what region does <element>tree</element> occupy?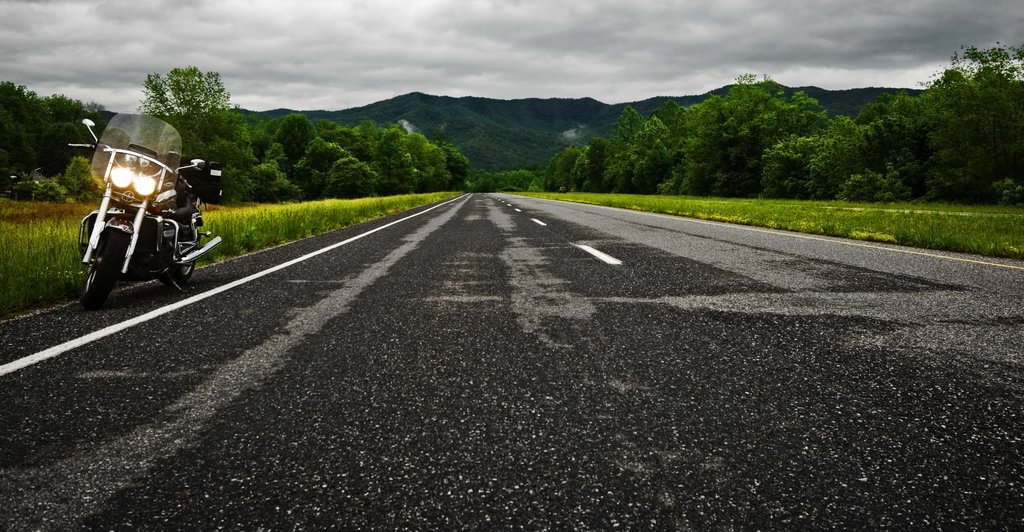
<bbox>793, 113, 883, 201</bbox>.
